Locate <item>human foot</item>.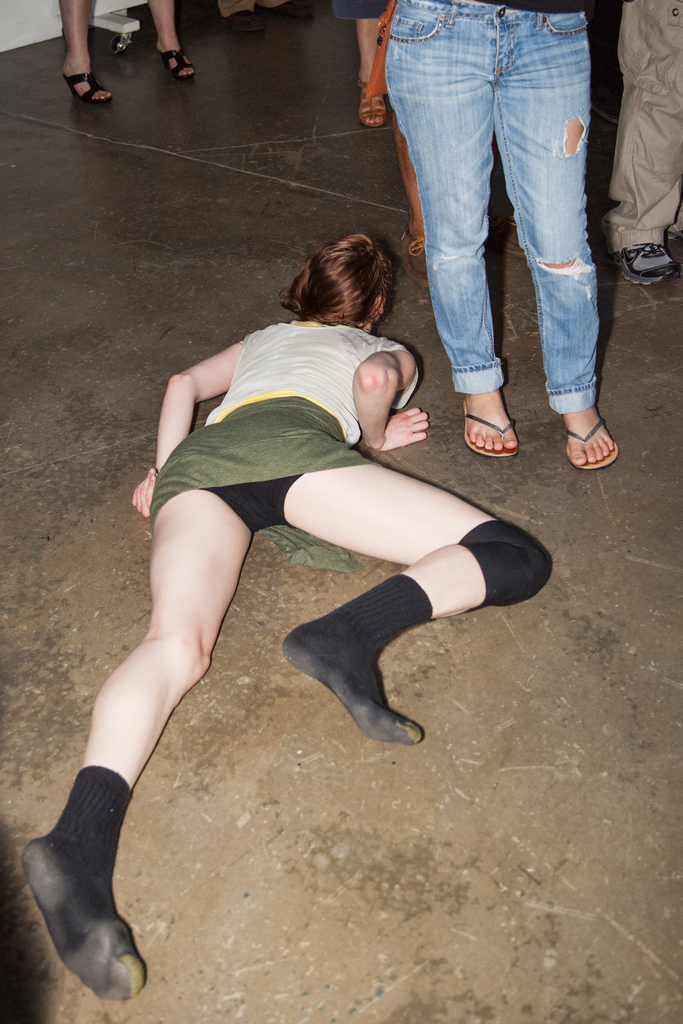
Bounding box: Rect(62, 52, 110, 99).
